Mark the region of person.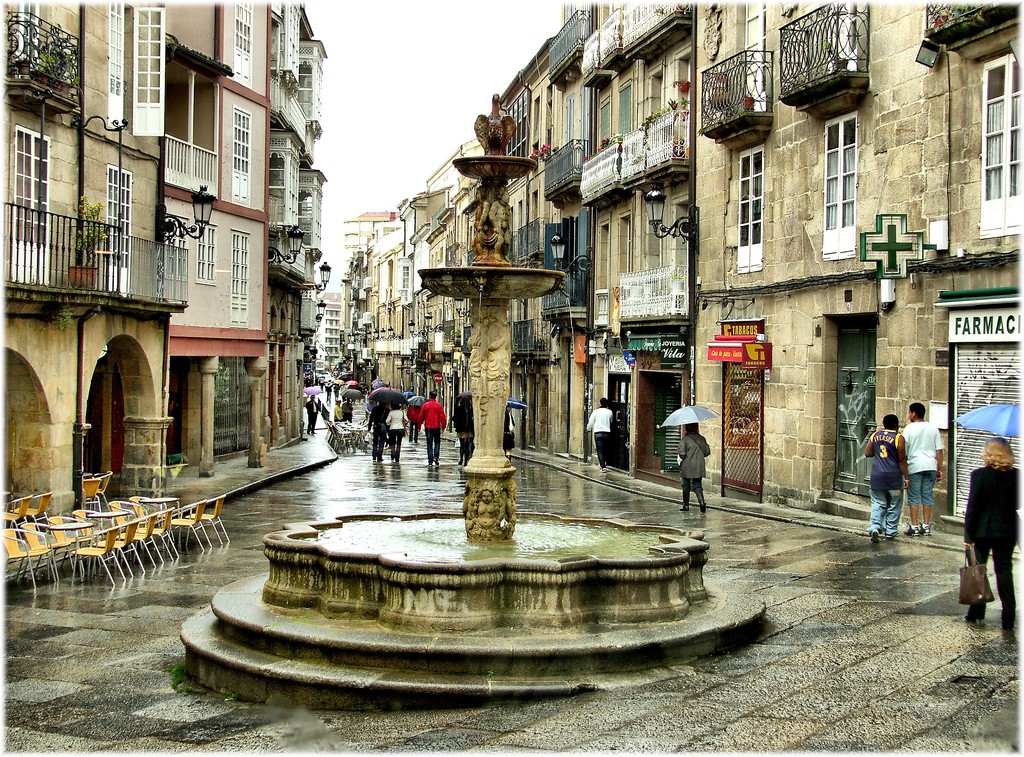
Region: BBox(677, 427, 708, 514).
